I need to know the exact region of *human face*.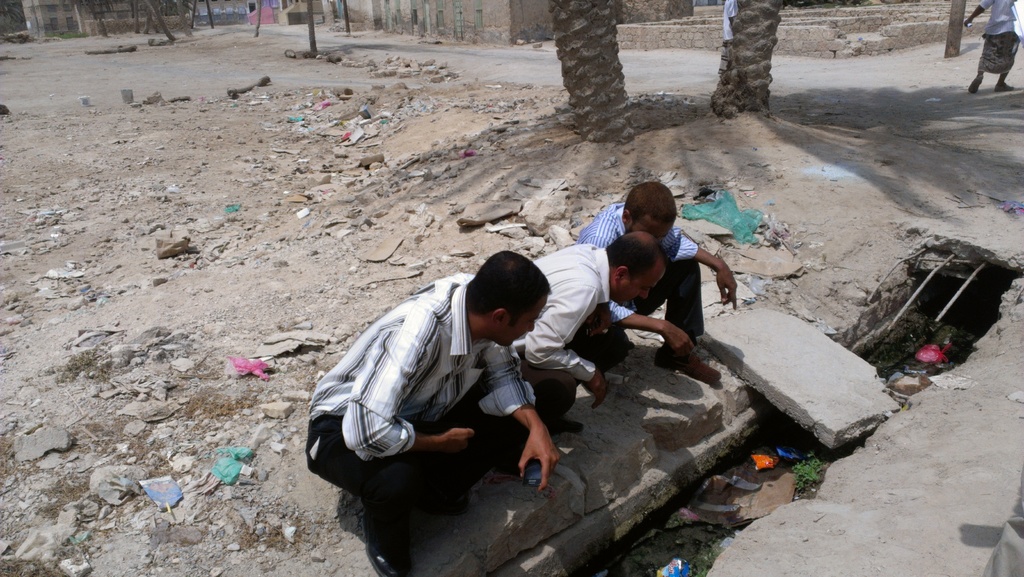
Region: {"left": 636, "top": 206, "right": 673, "bottom": 254}.
